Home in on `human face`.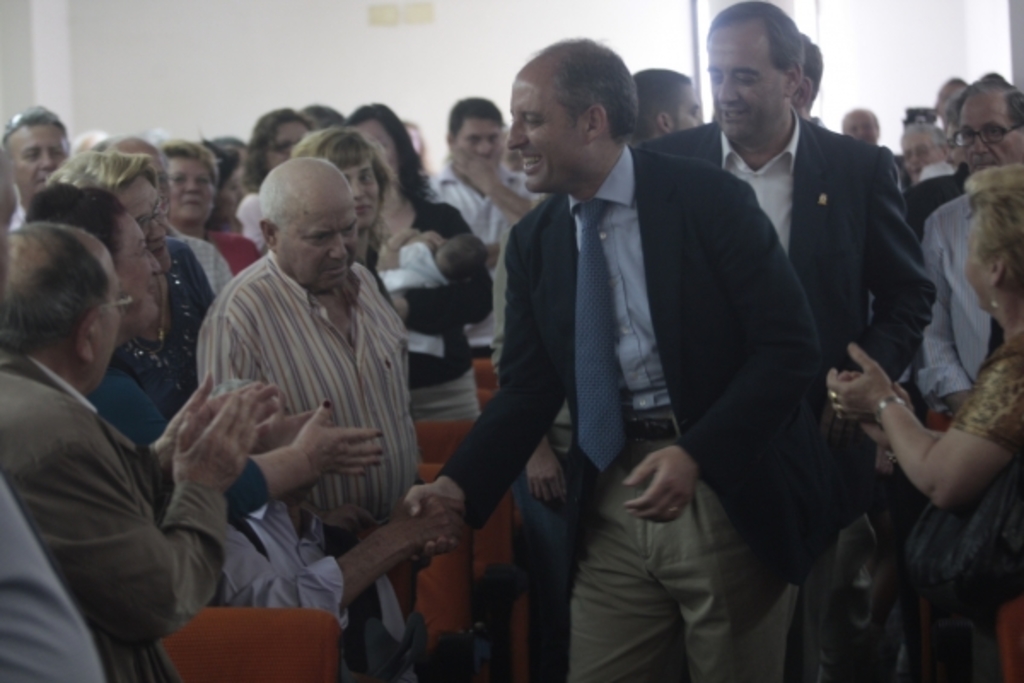
Homed in at bbox(850, 109, 879, 140).
